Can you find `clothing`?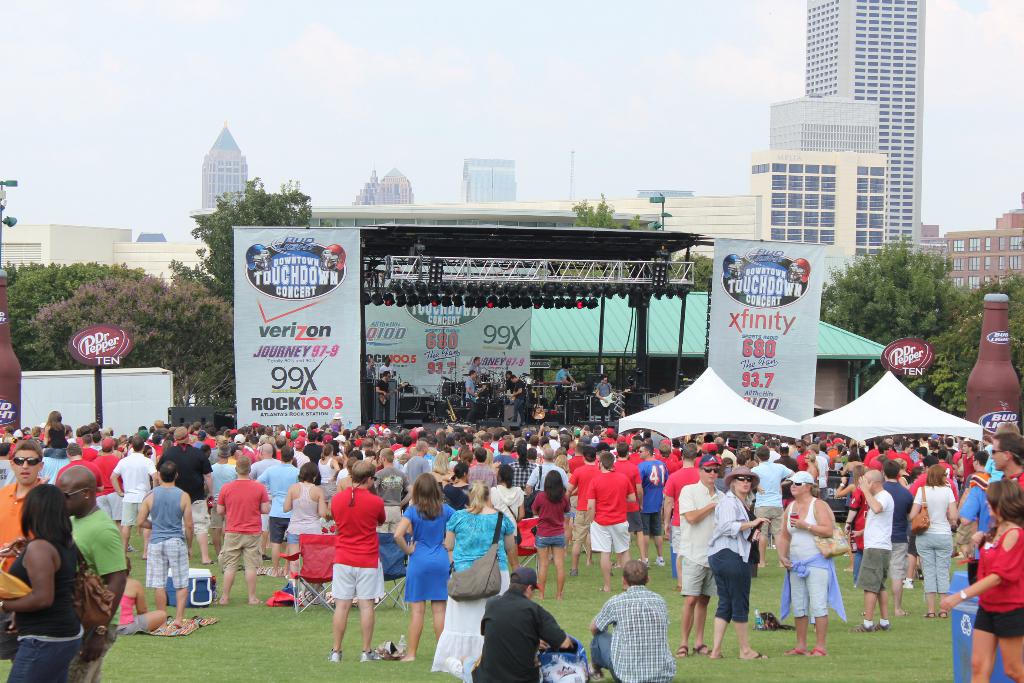
Yes, bounding box: <region>1004, 463, 1023, 516</region>.
